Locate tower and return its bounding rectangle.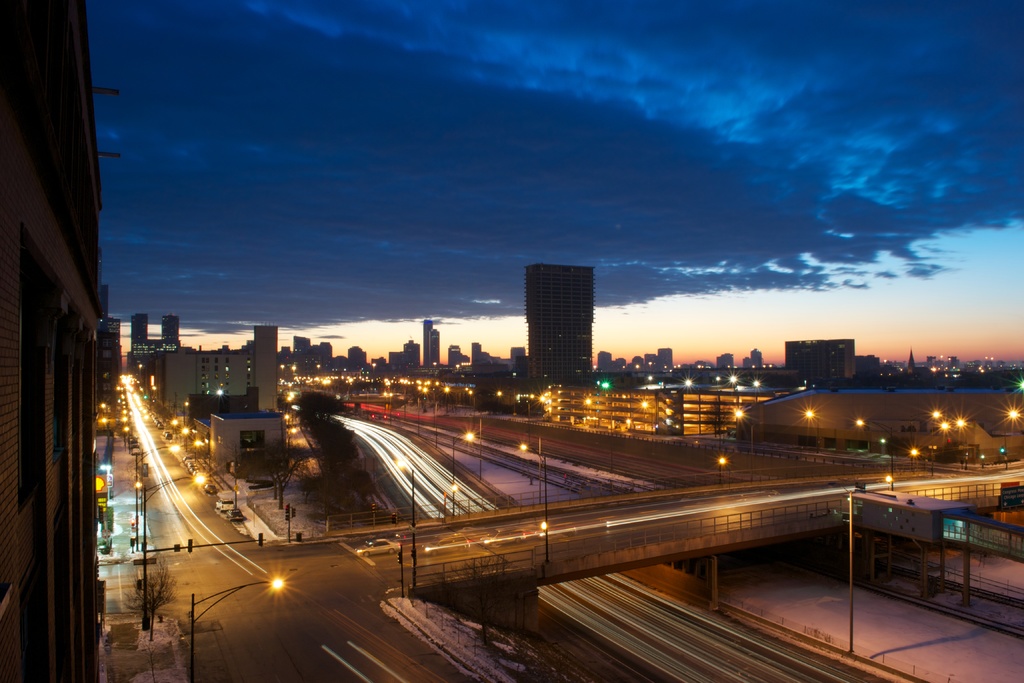
{"x1": 519, "y1": 252, "x2": 616, "y2": 363}.
